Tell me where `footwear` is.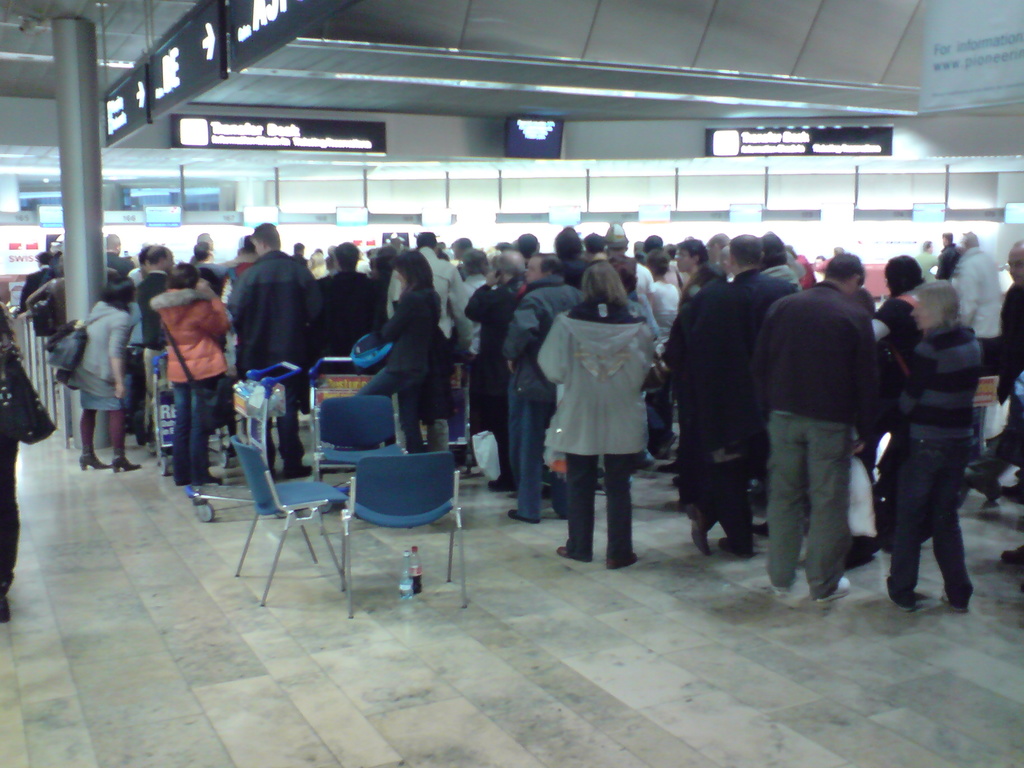
`footwear` is at rect(0, 596, 9, 621).
